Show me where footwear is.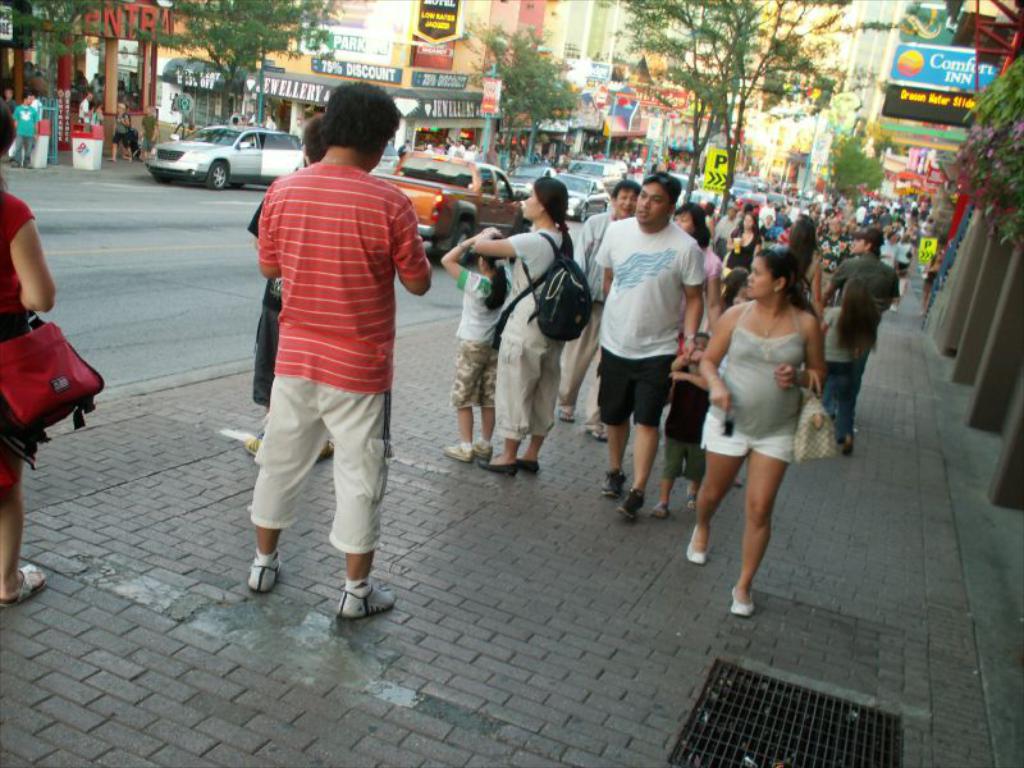
footwear is at 337,581,390,621.
